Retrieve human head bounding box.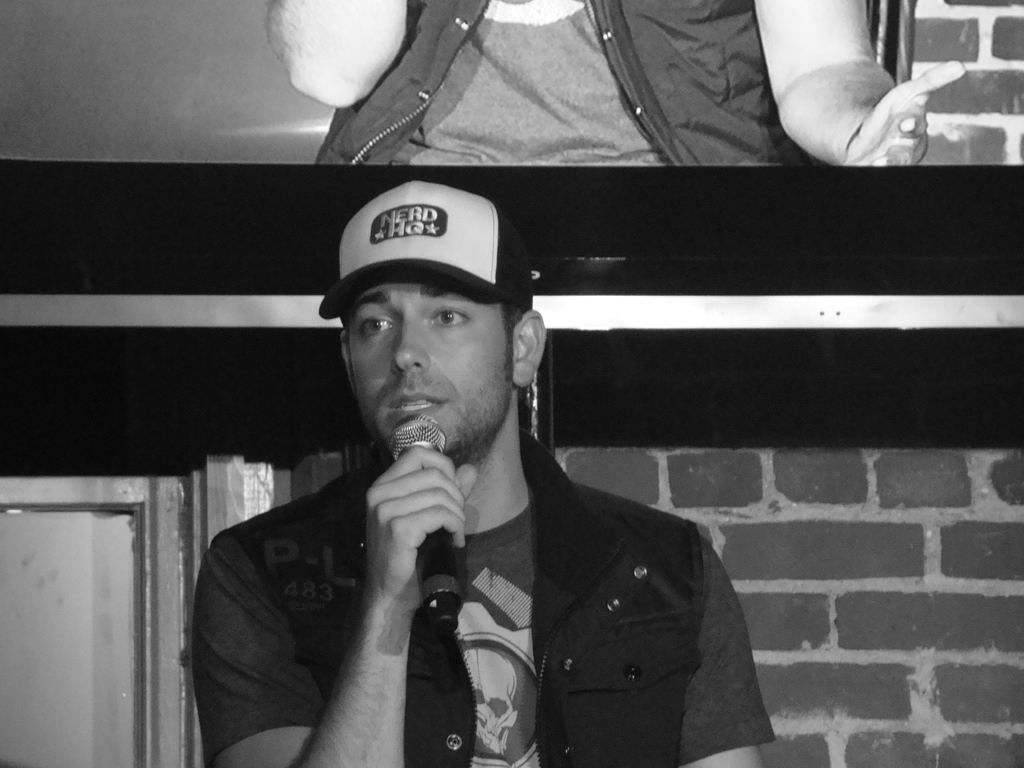
Bounding box: box(313, 173, 536, 468).
